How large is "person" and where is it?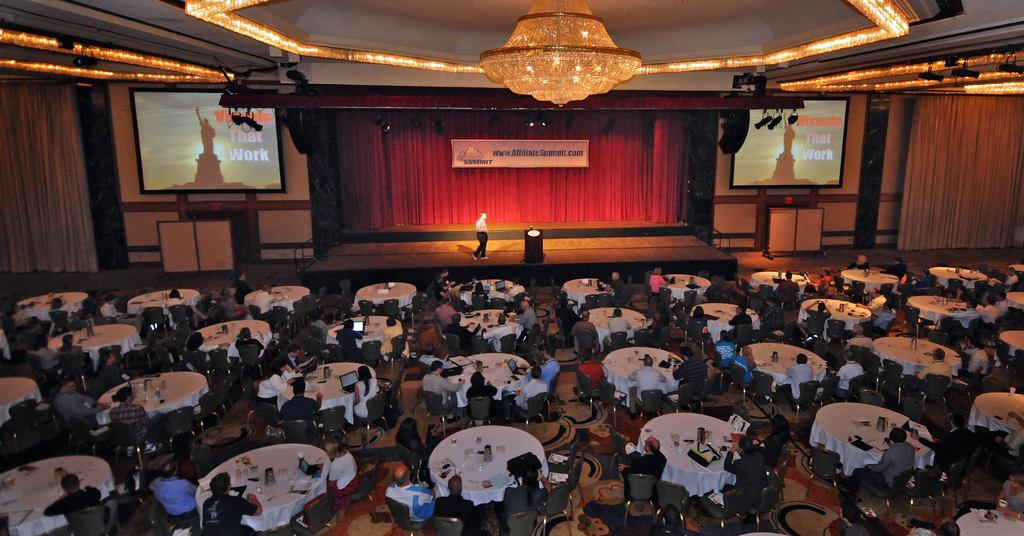
Bounding box: 312 308 333 343.
